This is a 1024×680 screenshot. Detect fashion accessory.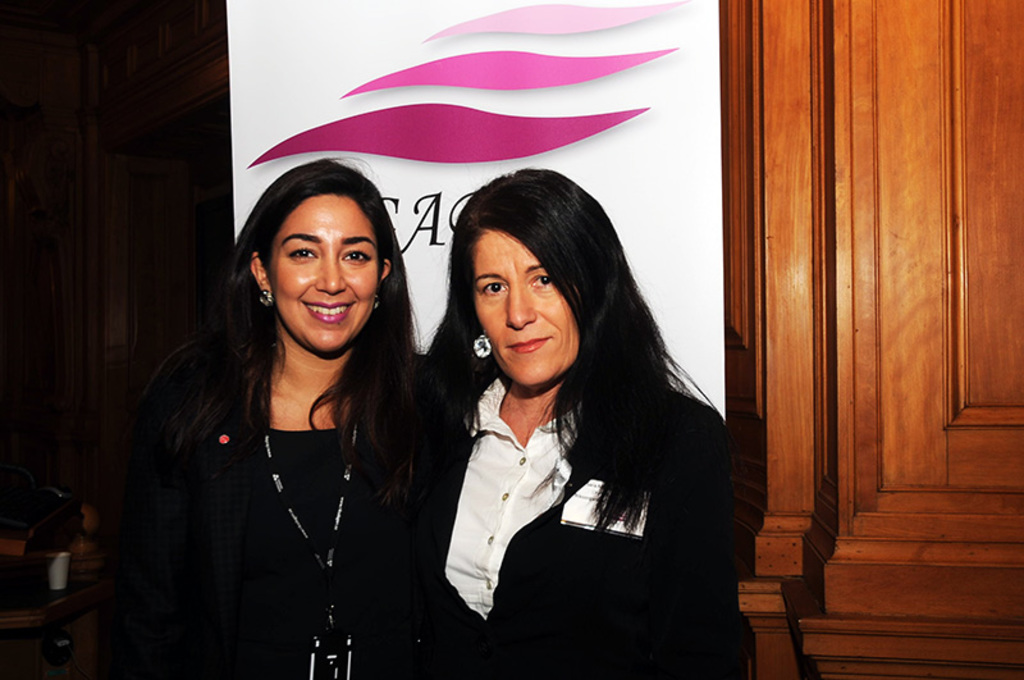
259 289 273 302.
